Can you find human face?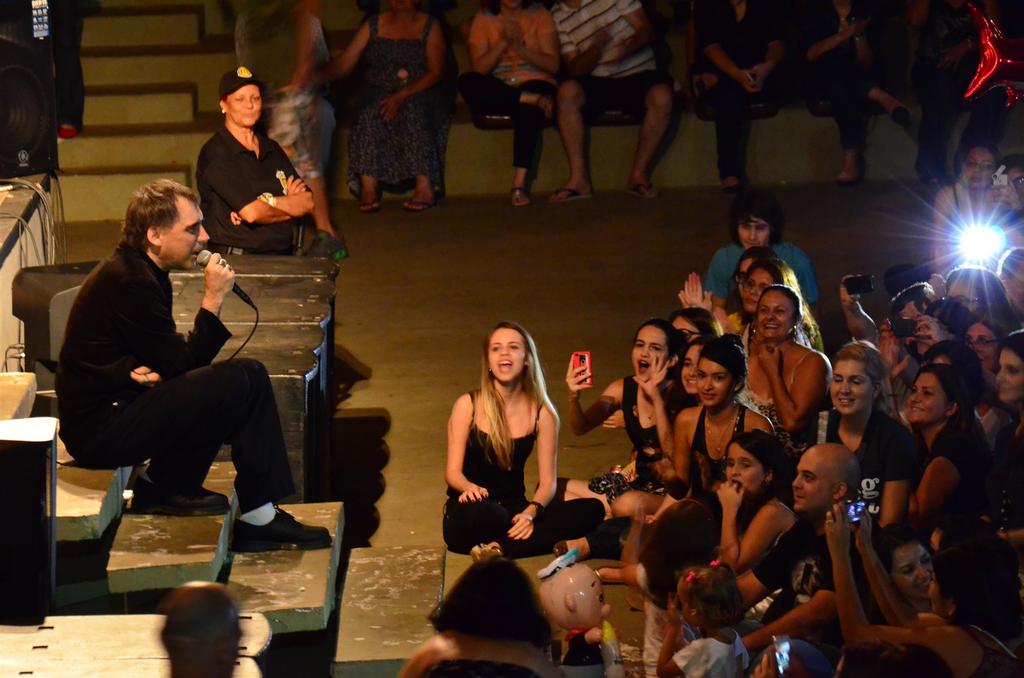
Yes, bounding box: box=[225, 85, 263, 124].
